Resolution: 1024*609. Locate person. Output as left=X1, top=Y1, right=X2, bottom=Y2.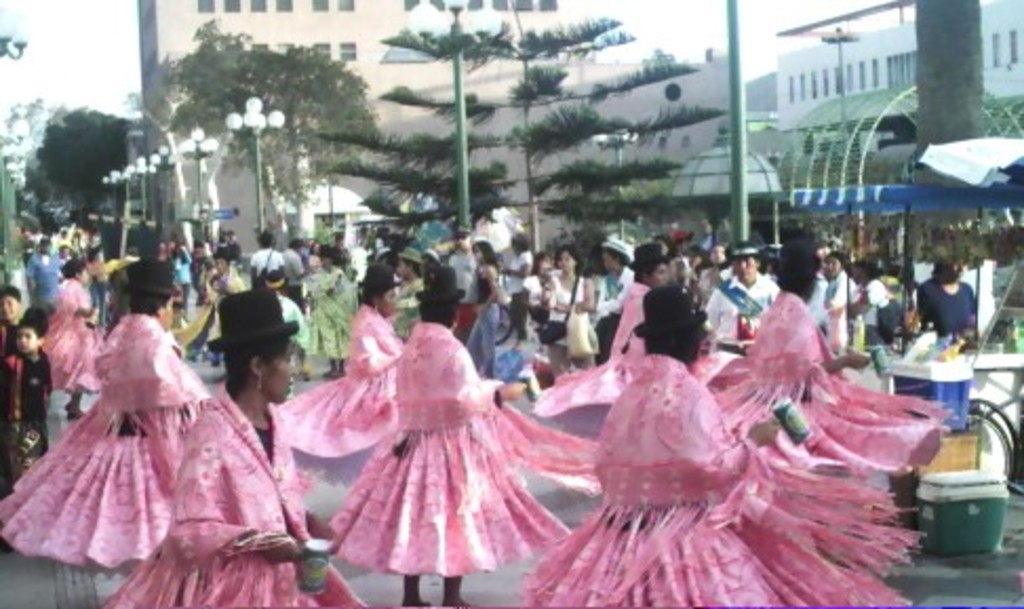
left=537, top=249, right=600, bottom=394.
